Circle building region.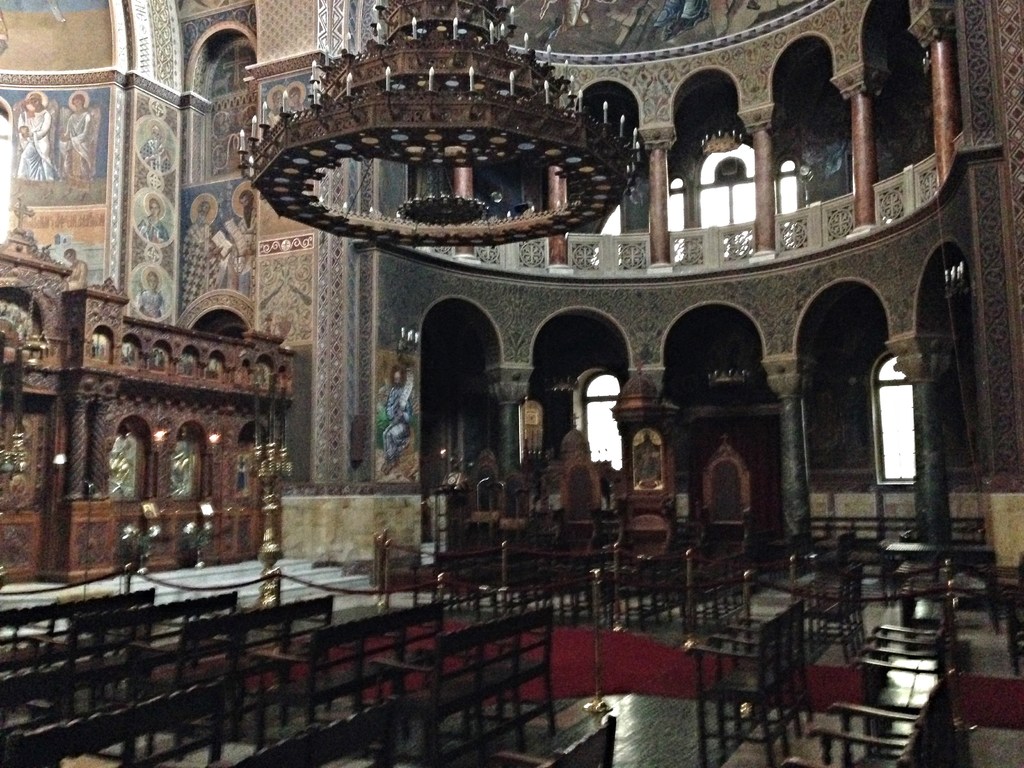
Region: select_region(0, 0, 1023, 767).
